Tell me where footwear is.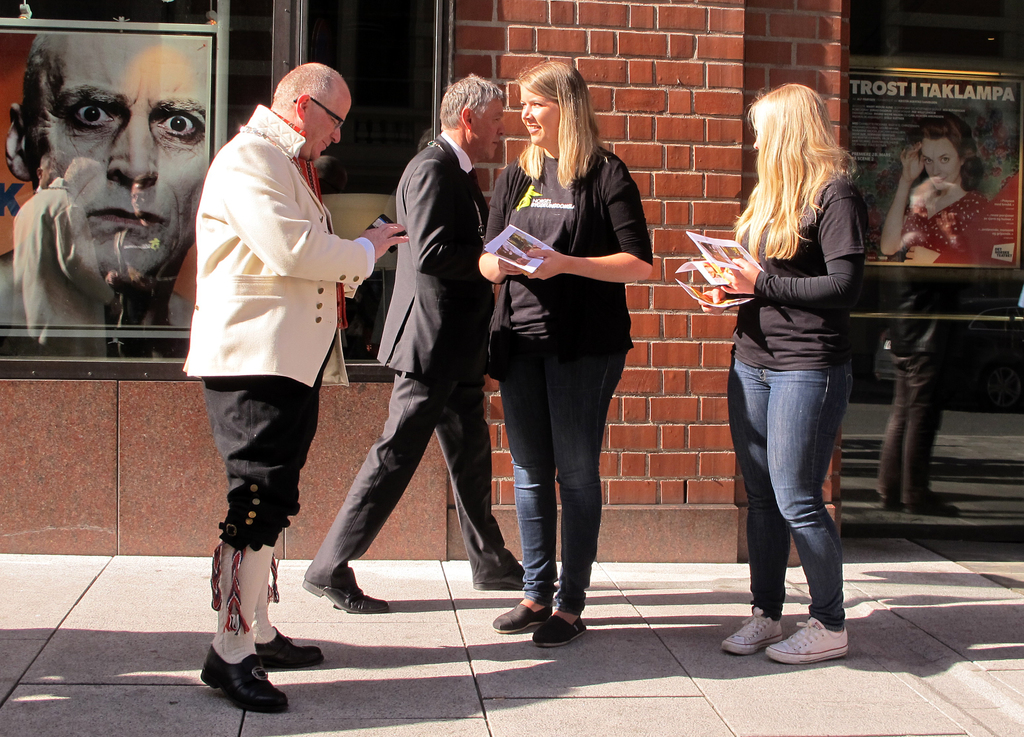
footwear is at [474, 569, 525, 590].
